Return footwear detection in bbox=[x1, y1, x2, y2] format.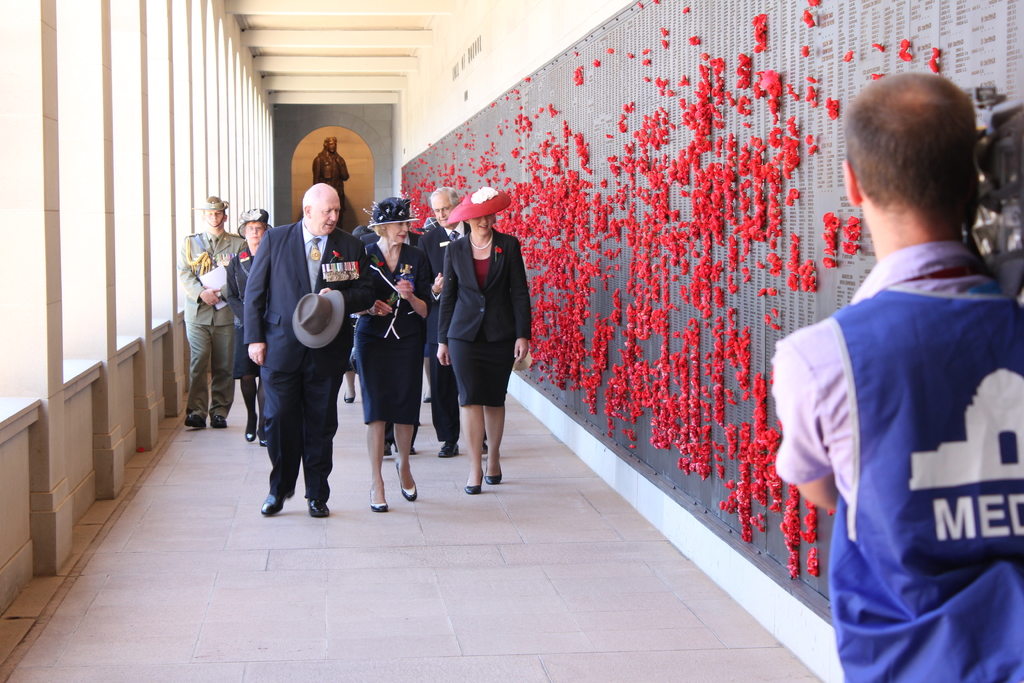
bbox=[184, 413, 210, 431].
